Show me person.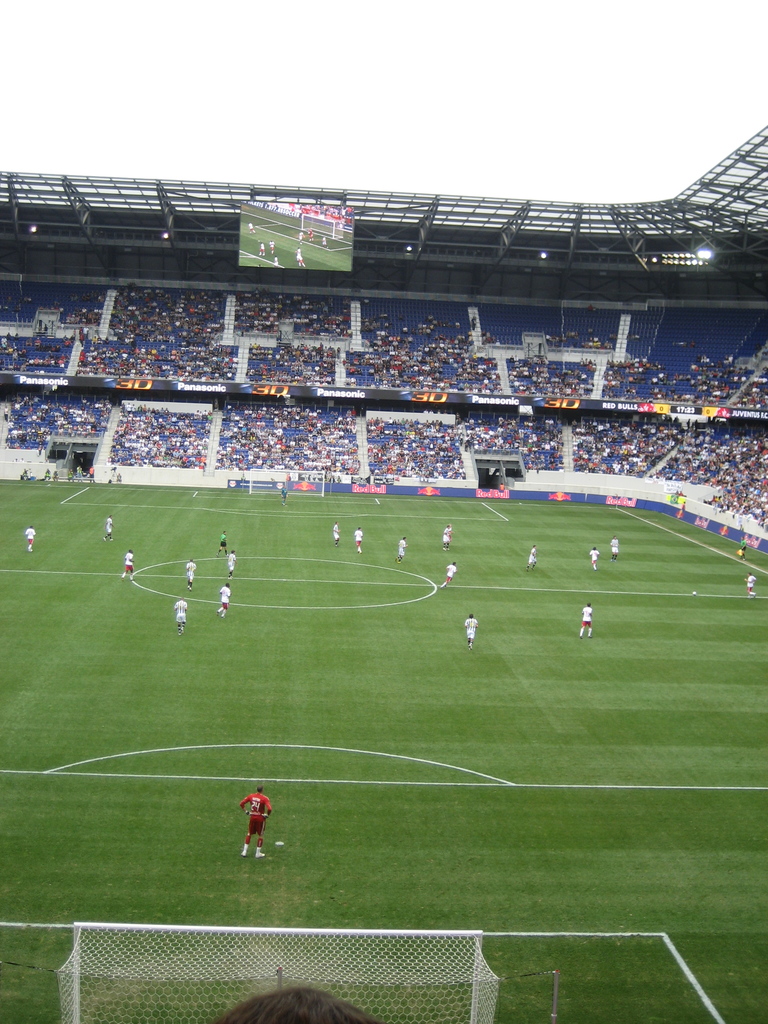
person is here: [x1=328, y1=521, x2=342, y2=550].
